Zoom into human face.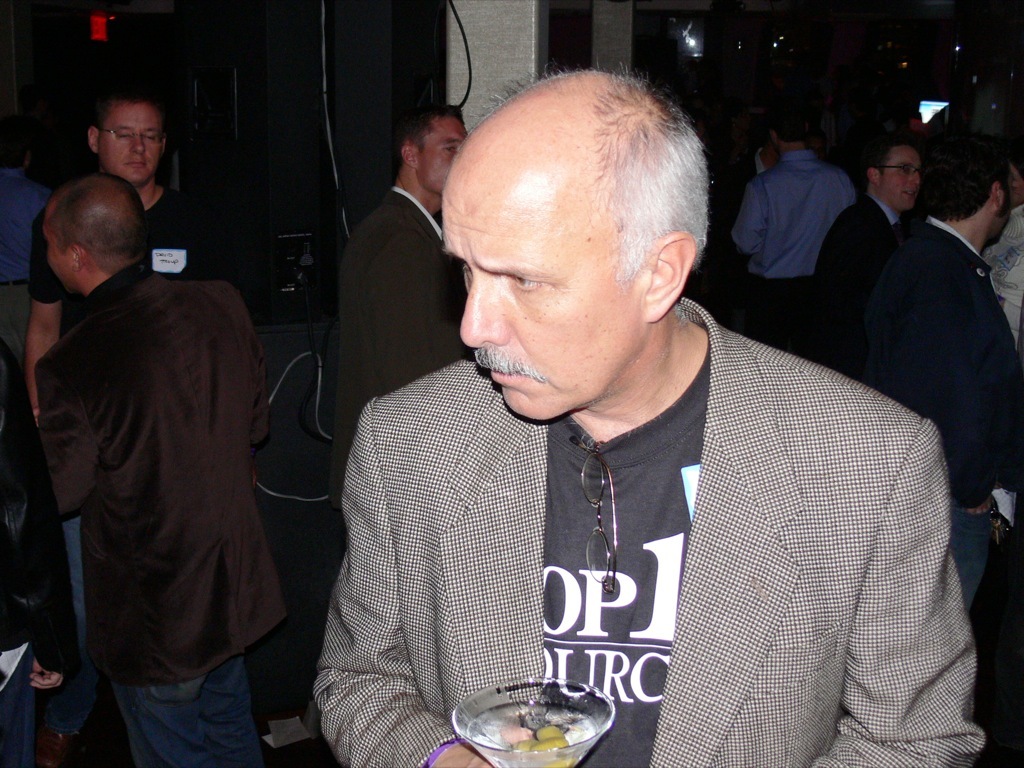
Zoom target: 95 101 159 178.
